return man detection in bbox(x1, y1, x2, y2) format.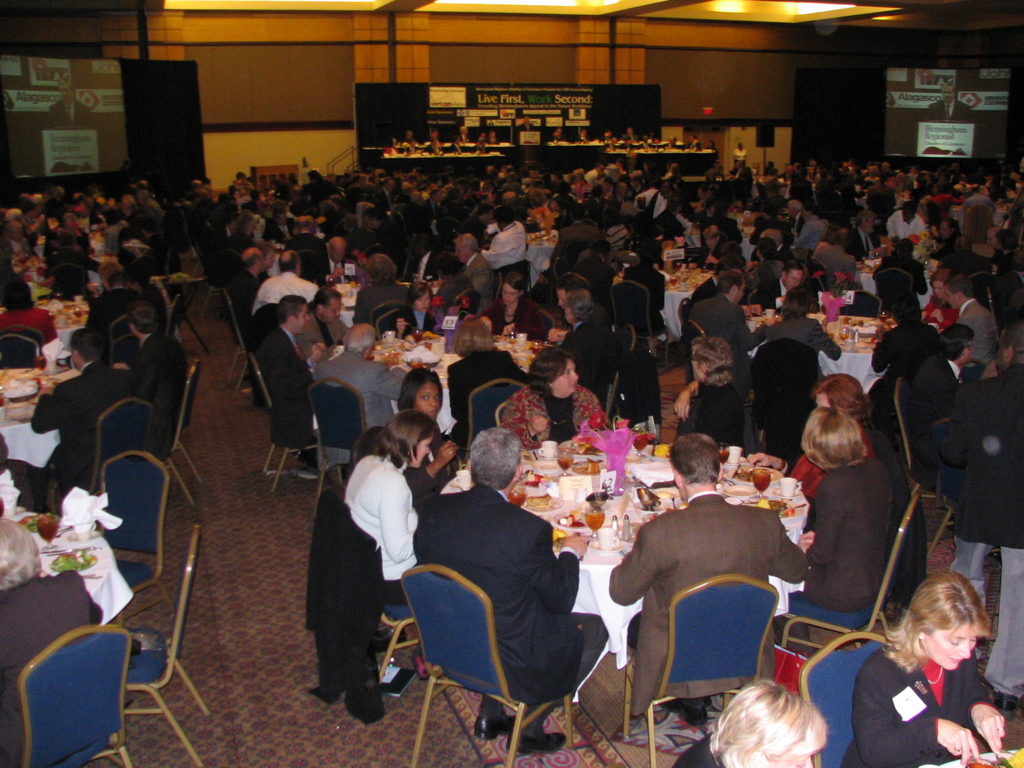
bbox(761, 257, 803, 316).
